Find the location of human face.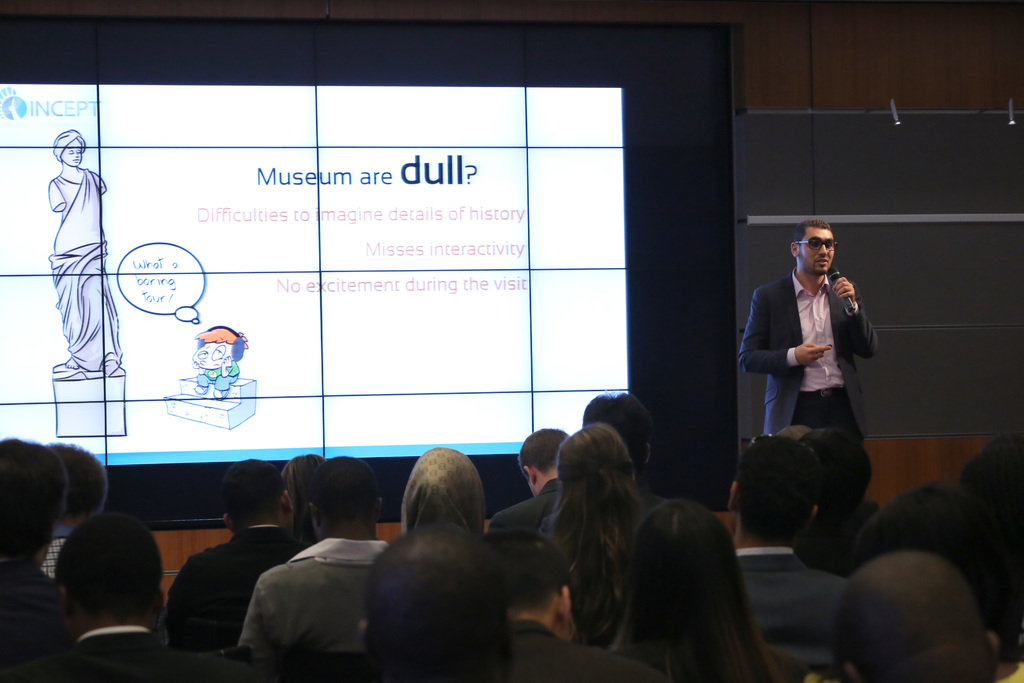
Location: 65:139:82:165.
